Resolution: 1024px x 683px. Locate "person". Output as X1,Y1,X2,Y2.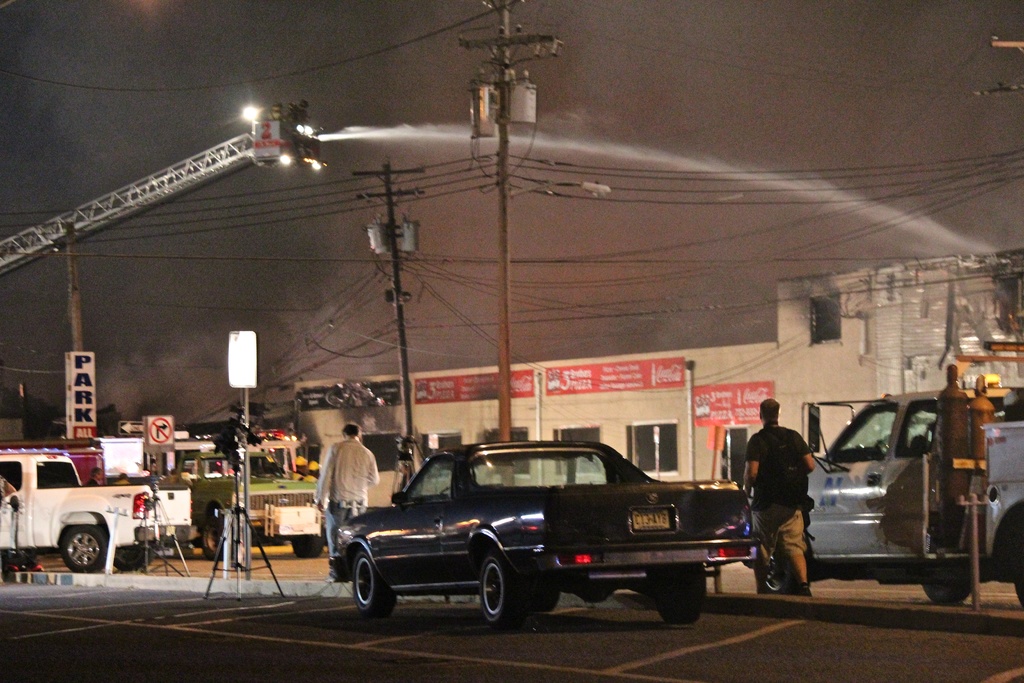
748,399,816,597.
